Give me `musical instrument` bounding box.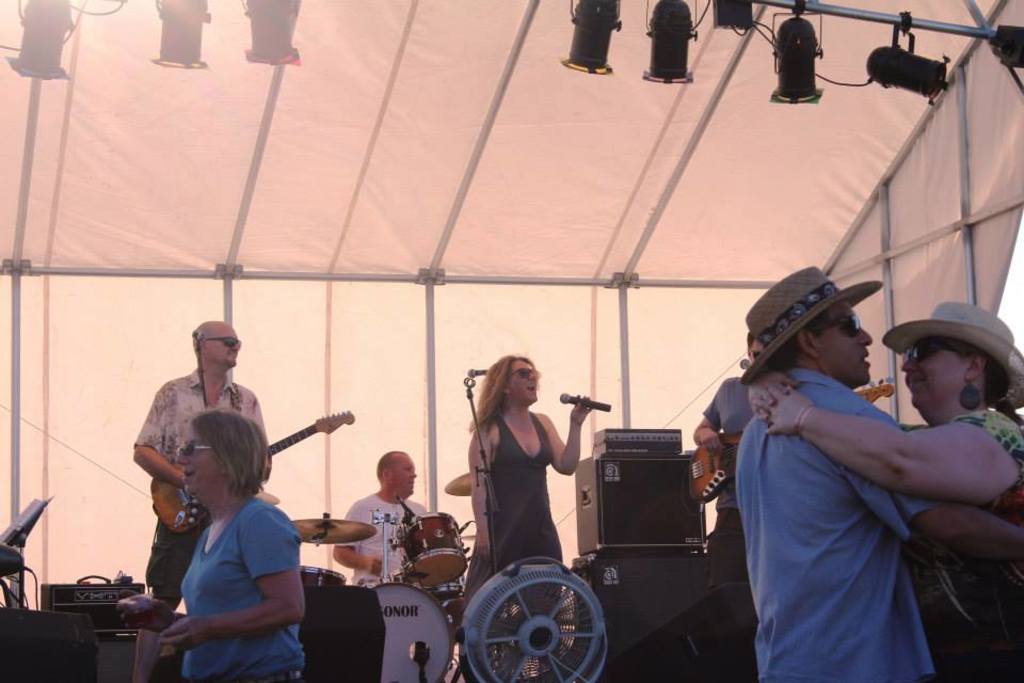
select_region(369, 585, 447, 671).
